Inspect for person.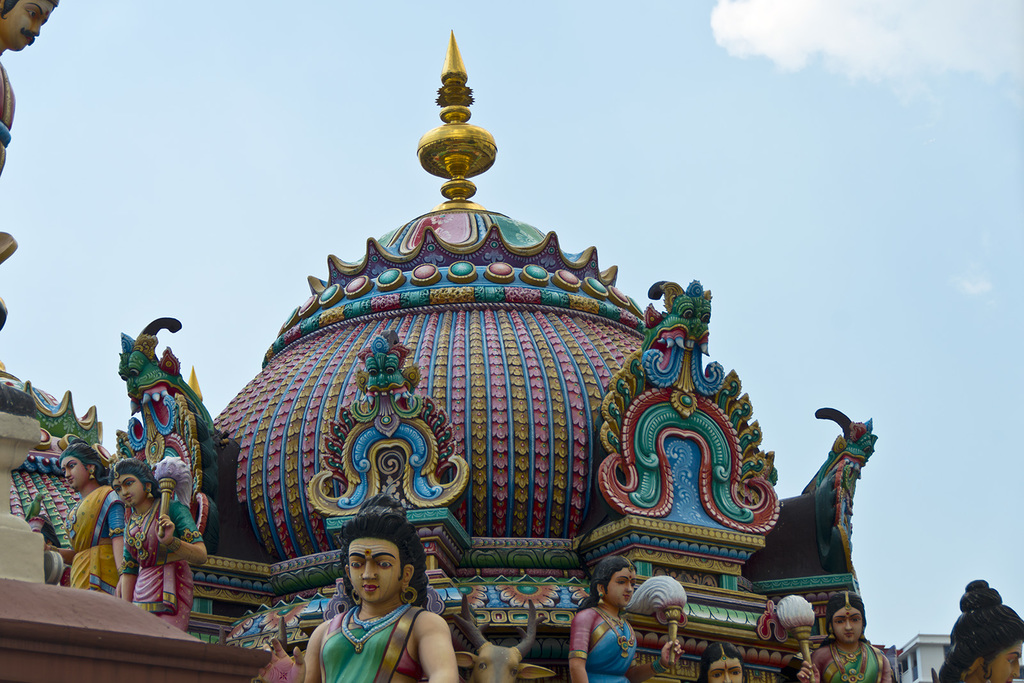
Inspection: box(568, 552, 678, 682).
